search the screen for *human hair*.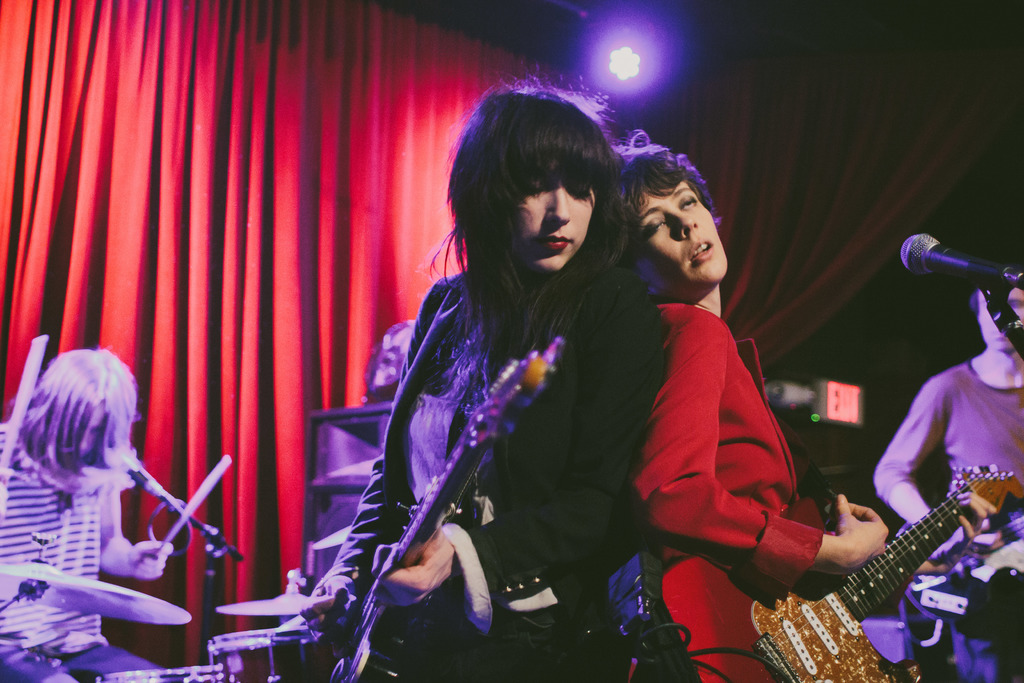
Found at [left=615, top=135, right=740, bottom=298].
